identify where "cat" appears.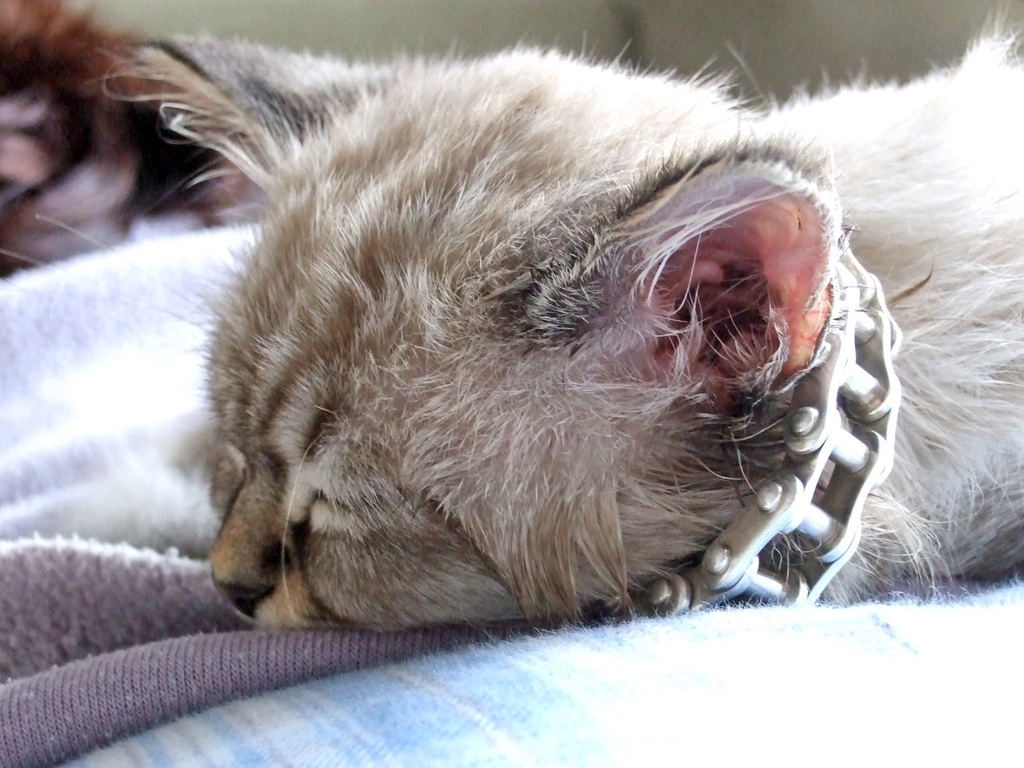
Appears at 0/0/1023/639.
